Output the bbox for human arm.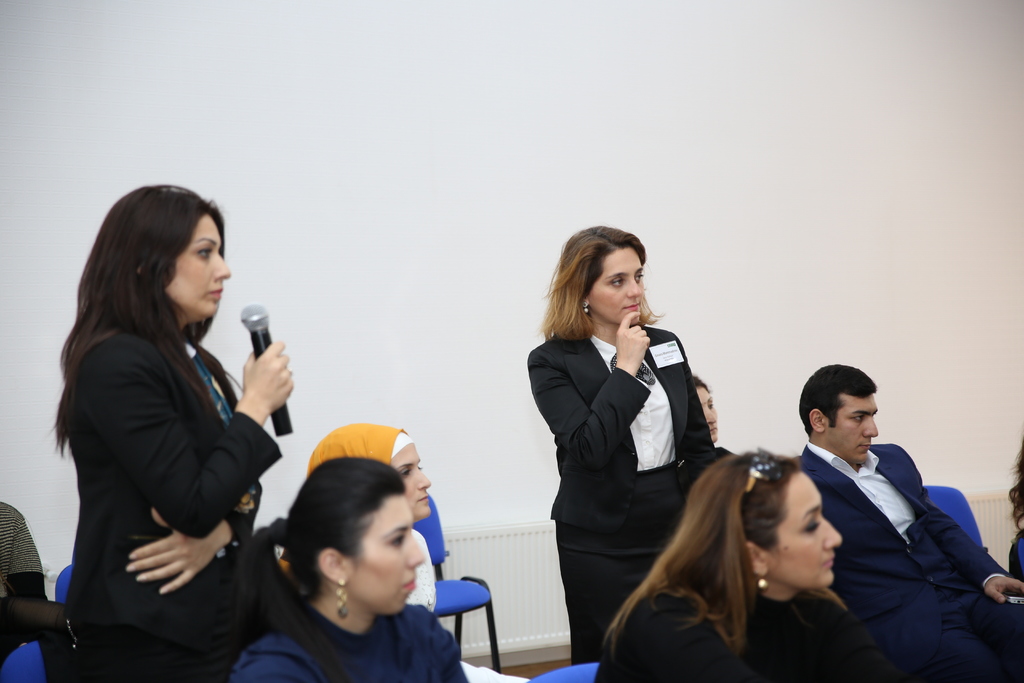
bbox(126, 475, 266, 597).
